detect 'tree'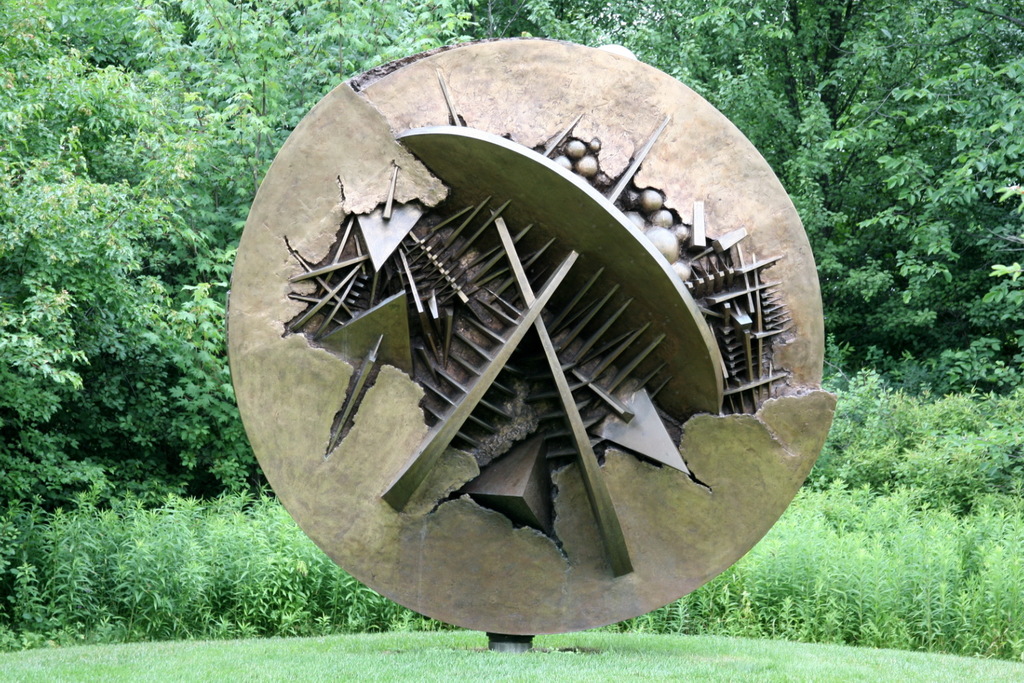
<region>601, 1, 1023, 351</region>
